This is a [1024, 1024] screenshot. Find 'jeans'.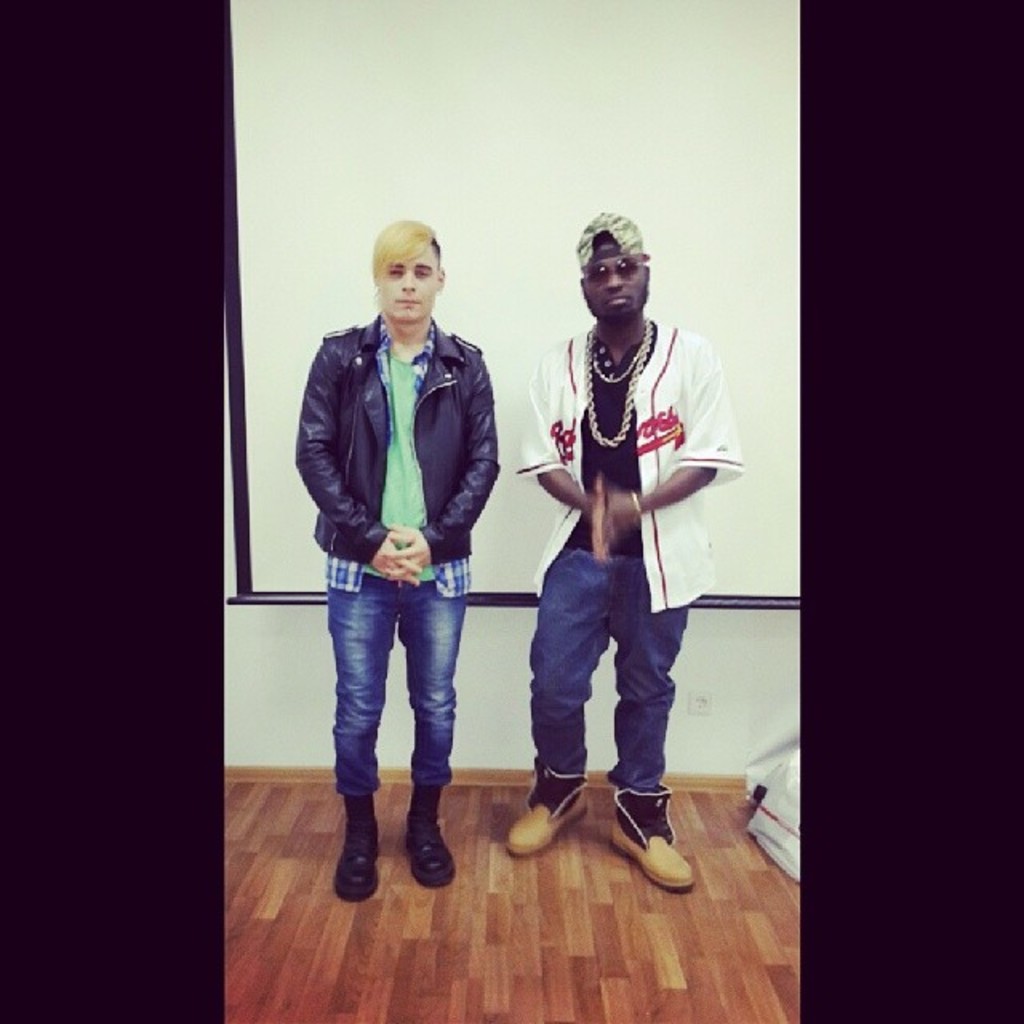
Bounding box: crop(509, 538, 699, 845).
